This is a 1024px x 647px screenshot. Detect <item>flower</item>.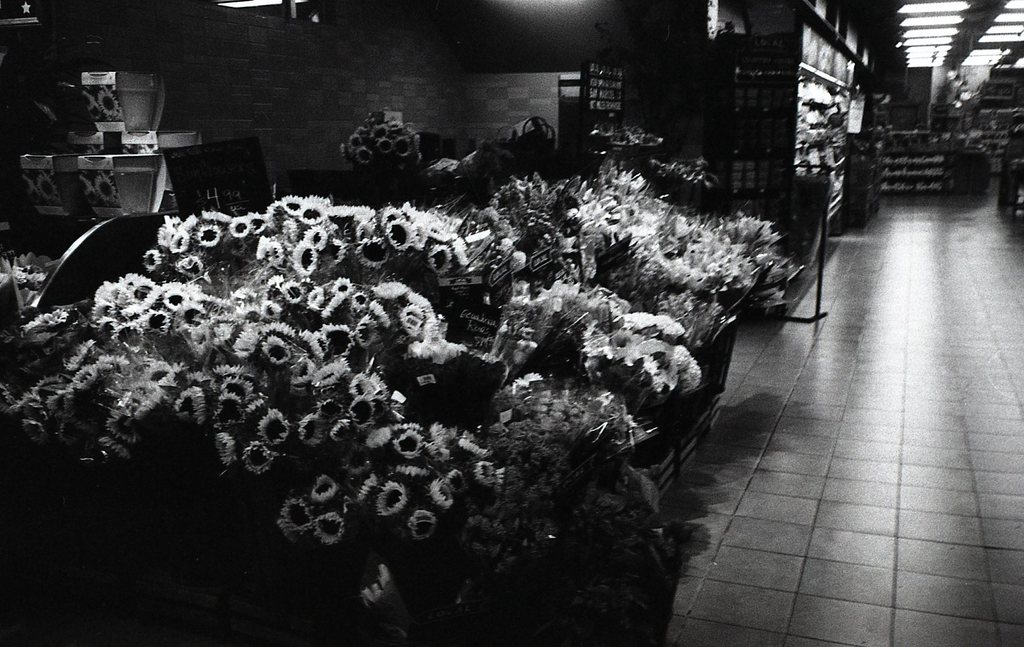
detection(122, 209, 200, 272).
